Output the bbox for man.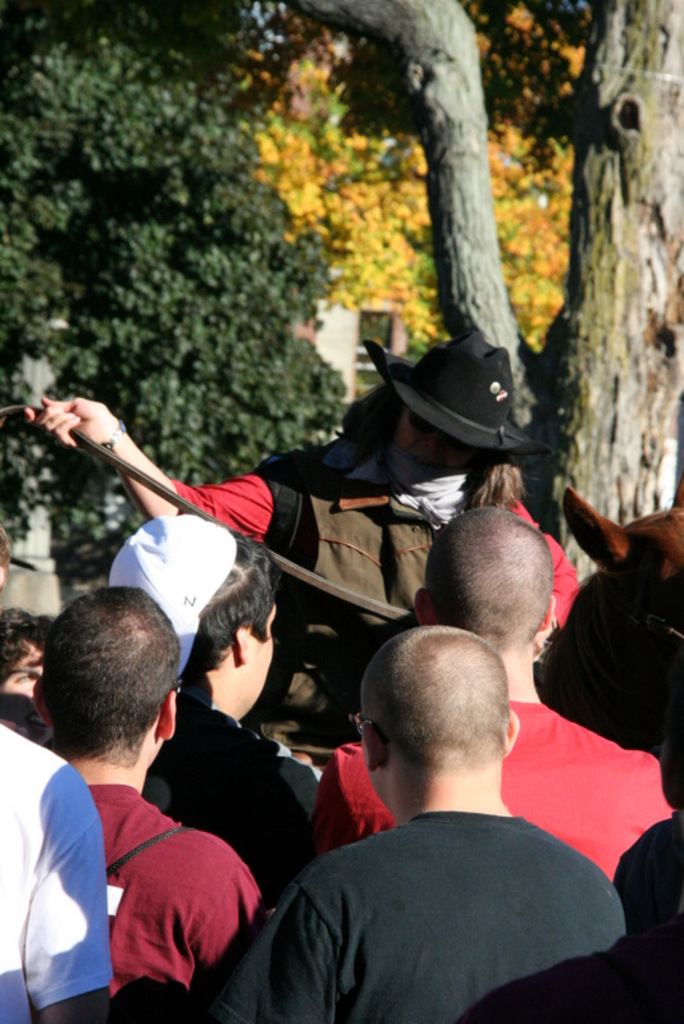
{"left": 24, "top": 332, "right": 578, "bottom": 755}.
